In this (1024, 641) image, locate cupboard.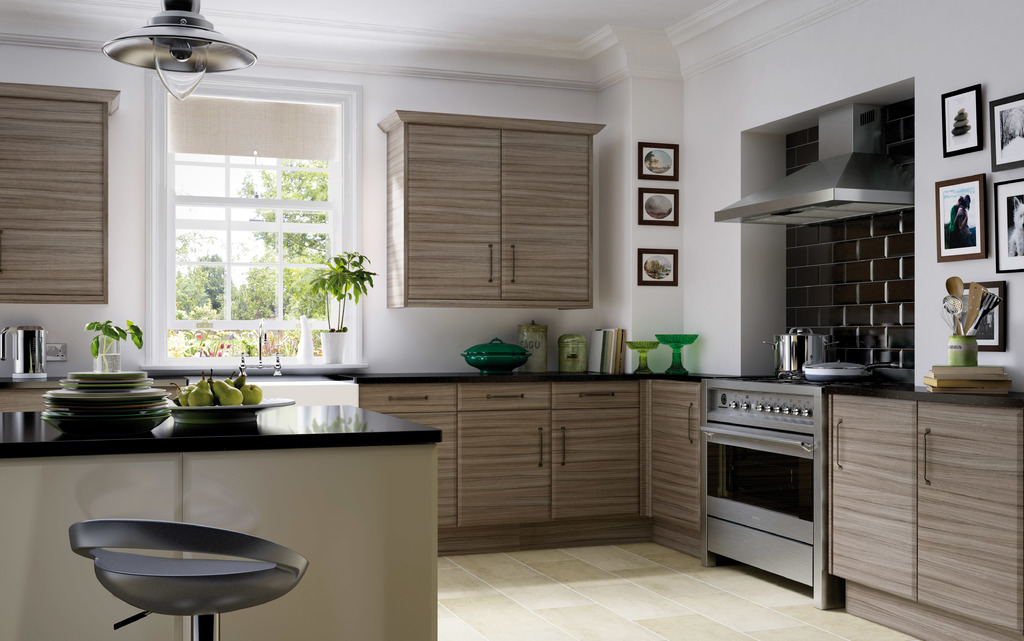
Bounding box: bbox(0, 77, 120, 307).
